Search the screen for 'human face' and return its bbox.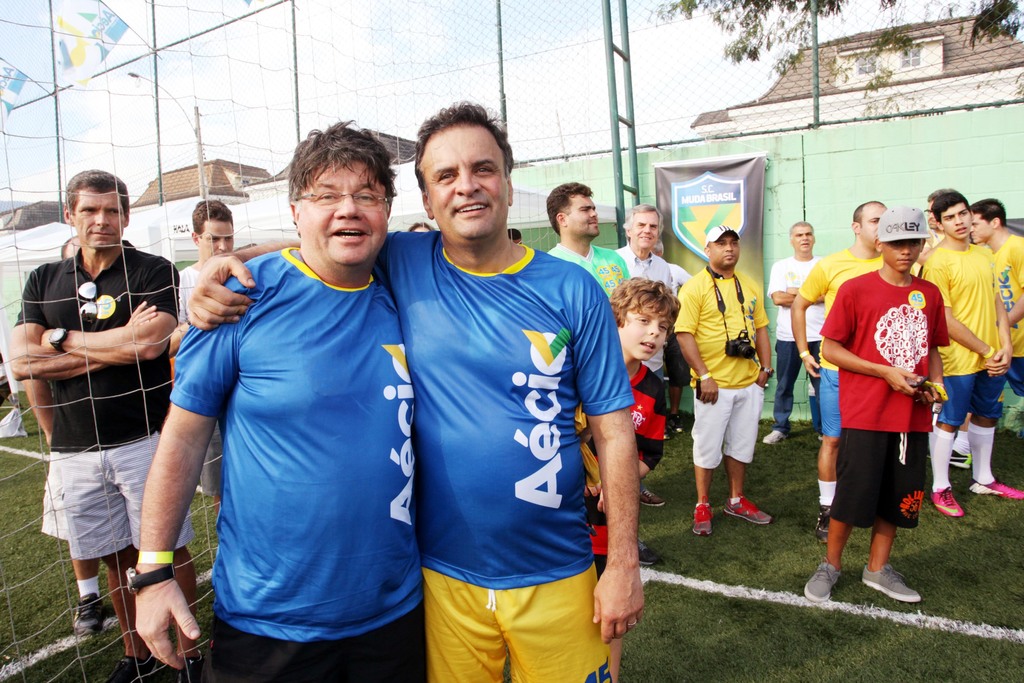
Found: rect(863, 209, 881, 249).
